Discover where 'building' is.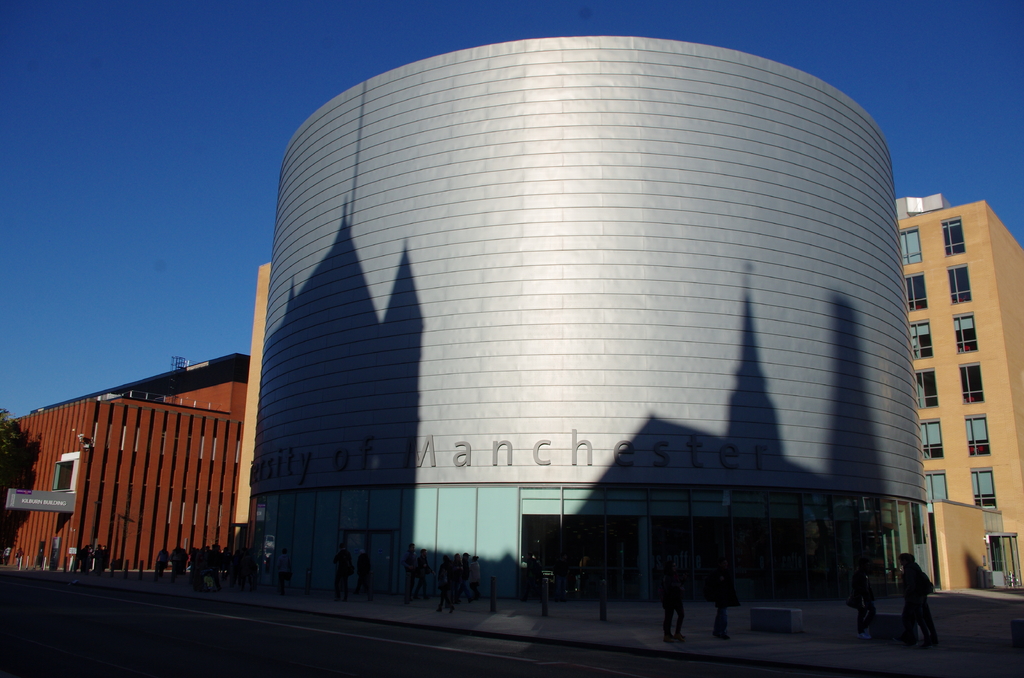
Discovered at {"x1": 4, "y1": 349, "x2": 252, "y2": 574}.
